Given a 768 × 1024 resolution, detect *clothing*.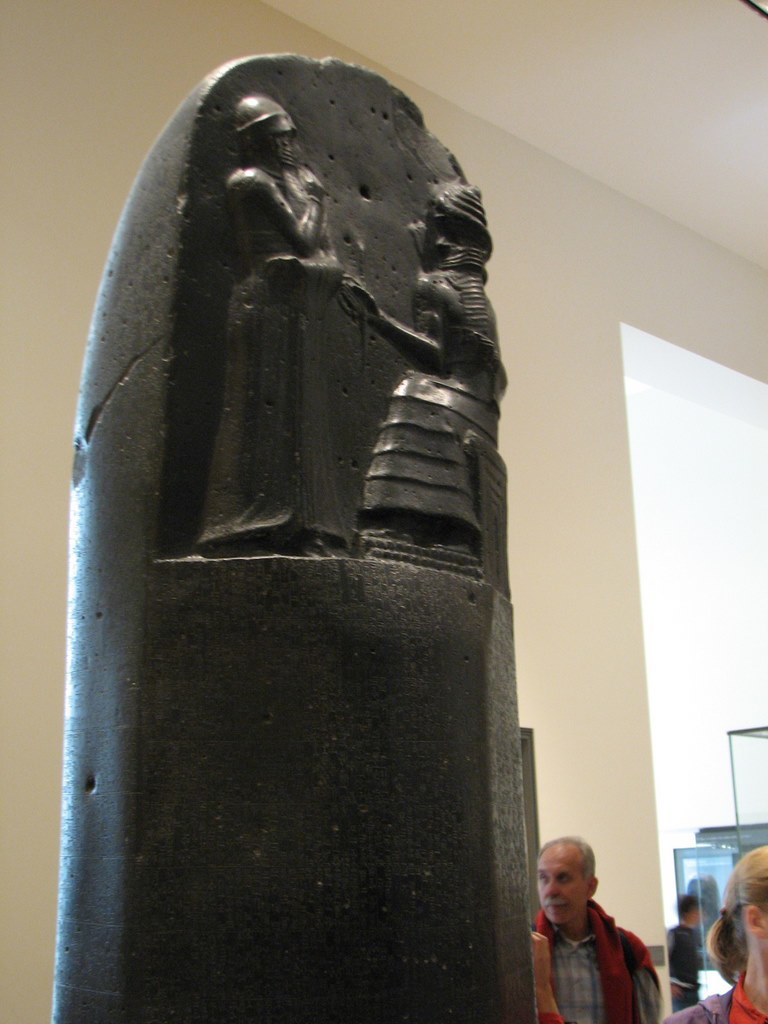
detection(664, 927, 715, 987).
